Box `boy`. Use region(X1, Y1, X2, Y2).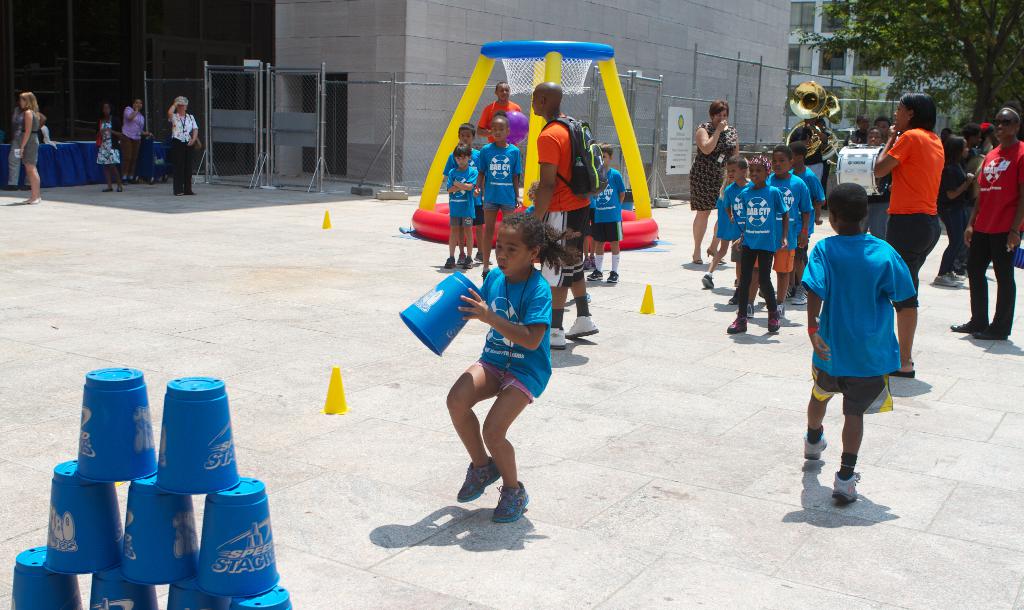
region(732, 154, 790, 335).
